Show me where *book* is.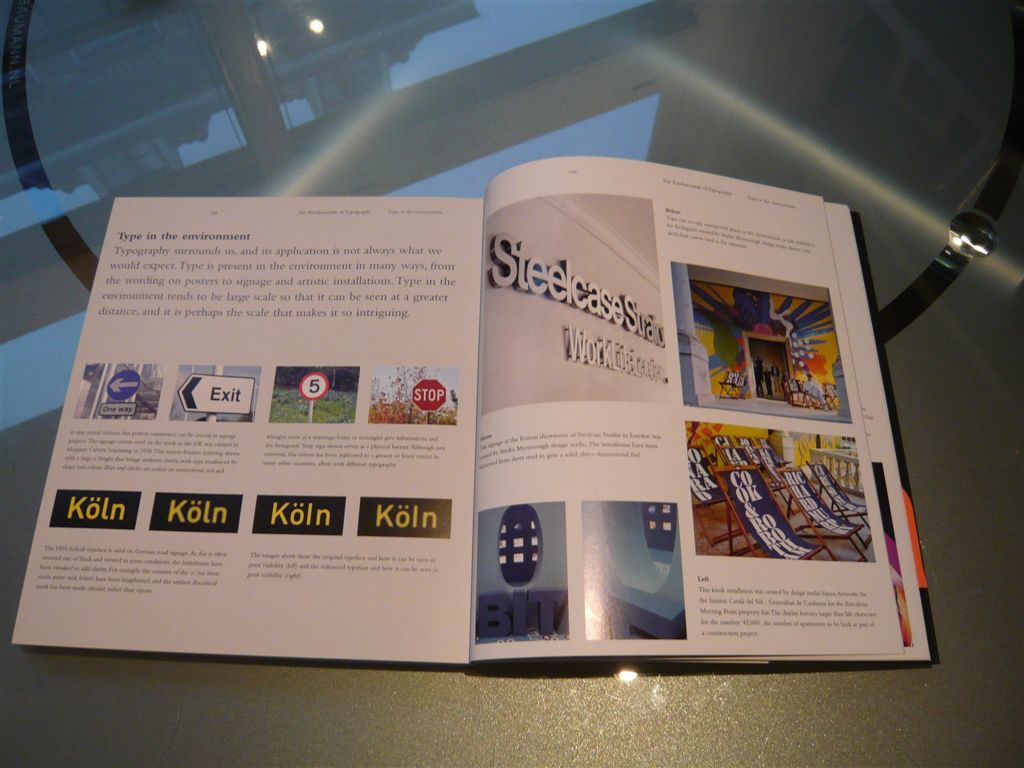
*book* is at bbox=(38, 99, 982, 686).
